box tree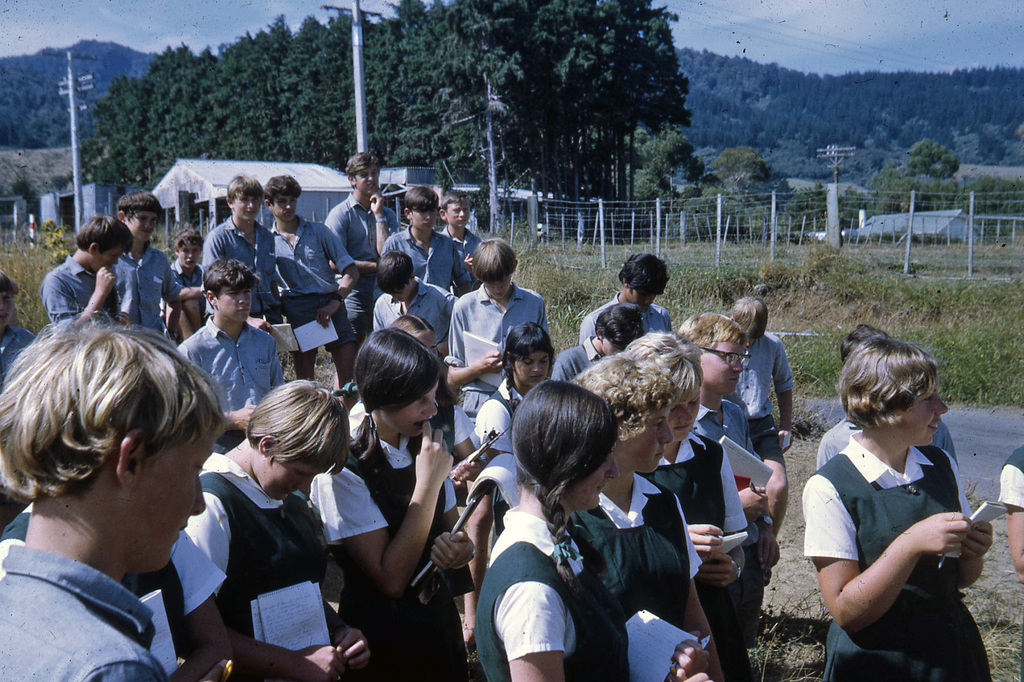
l=389, t=0, r=445, b=170
